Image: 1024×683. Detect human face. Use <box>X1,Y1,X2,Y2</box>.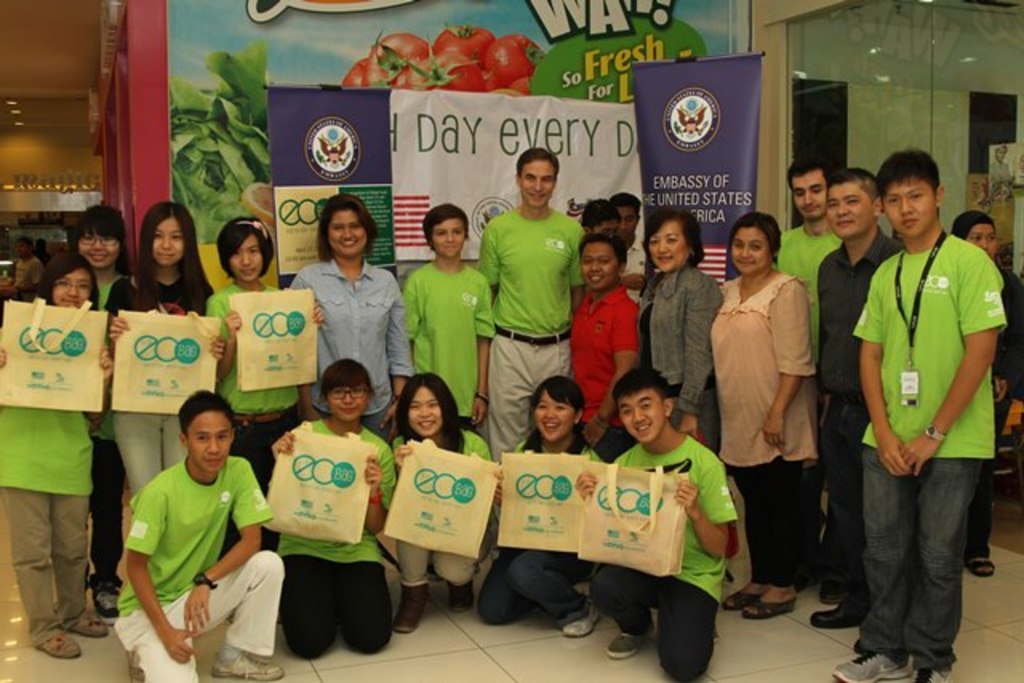
<box>584,240,613,288</box>.
